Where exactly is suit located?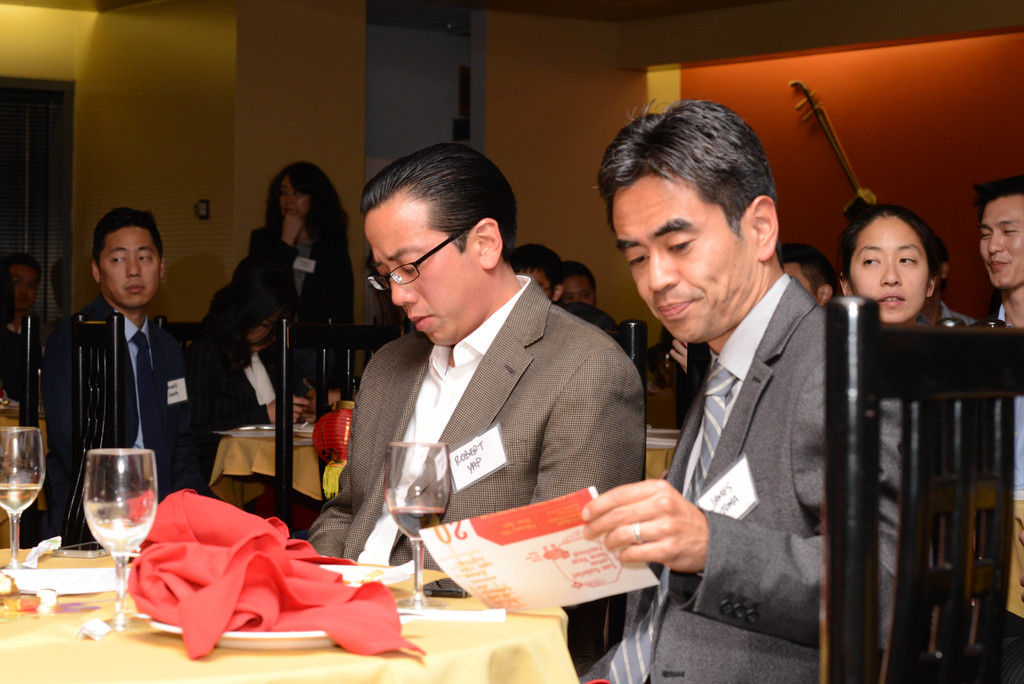
Its bounding box is x1=304 y1=211 x2=648 y2=576.
